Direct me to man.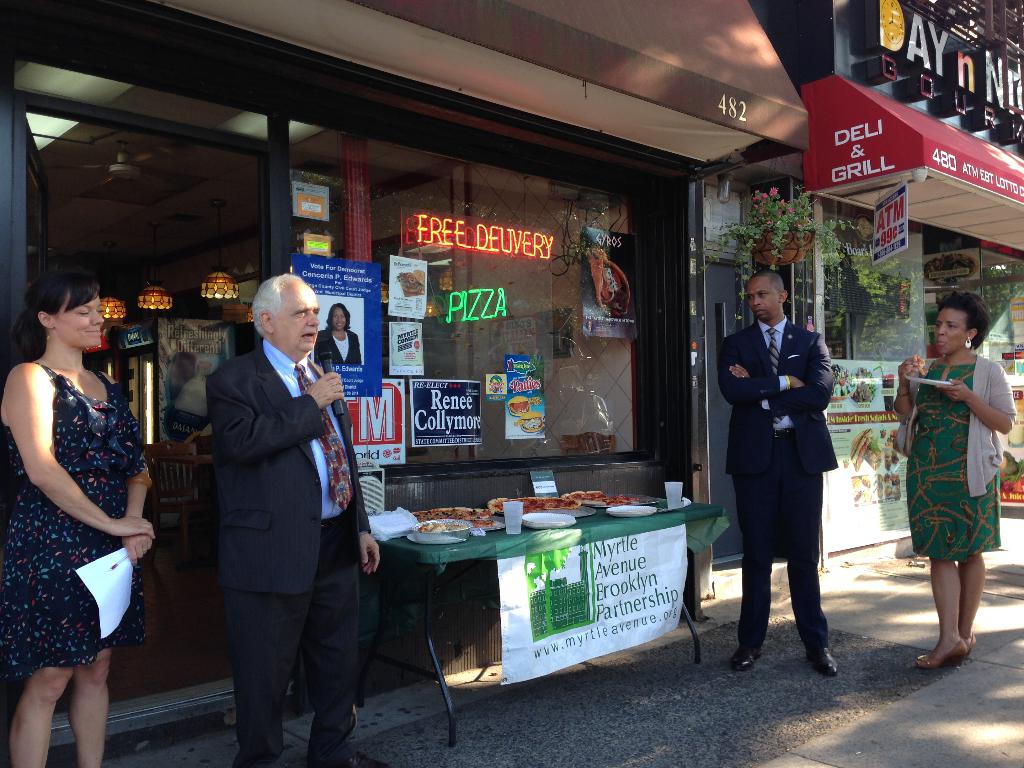
Direction: 710 260 836 677.
